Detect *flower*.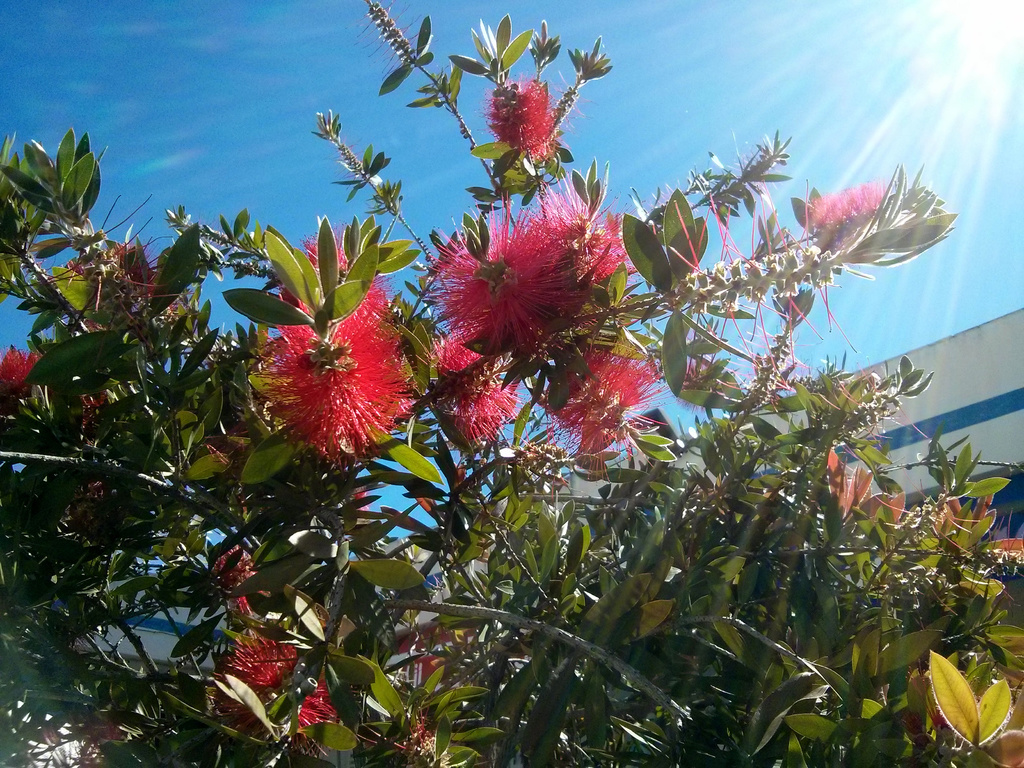
Detected at region(789, 181, 899, 252).
